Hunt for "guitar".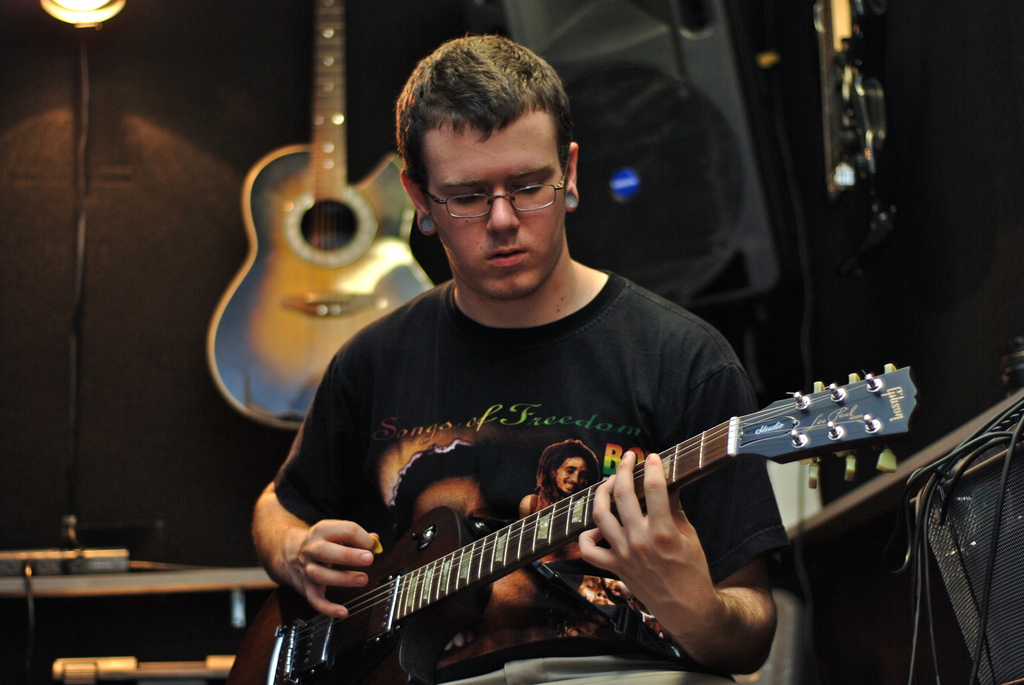
Hunted down at 207:0:440:436.
